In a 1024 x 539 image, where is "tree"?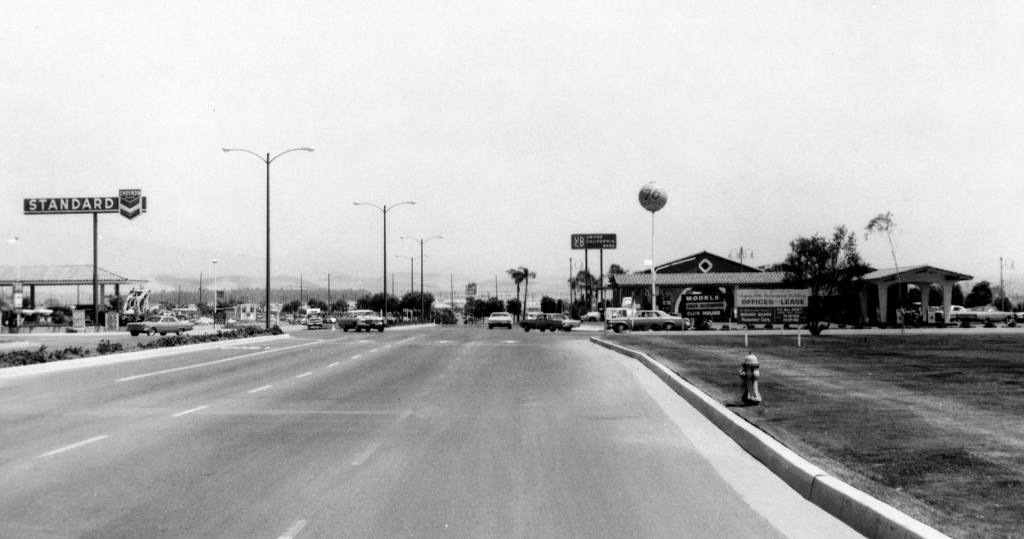
994:294:1014:314.
